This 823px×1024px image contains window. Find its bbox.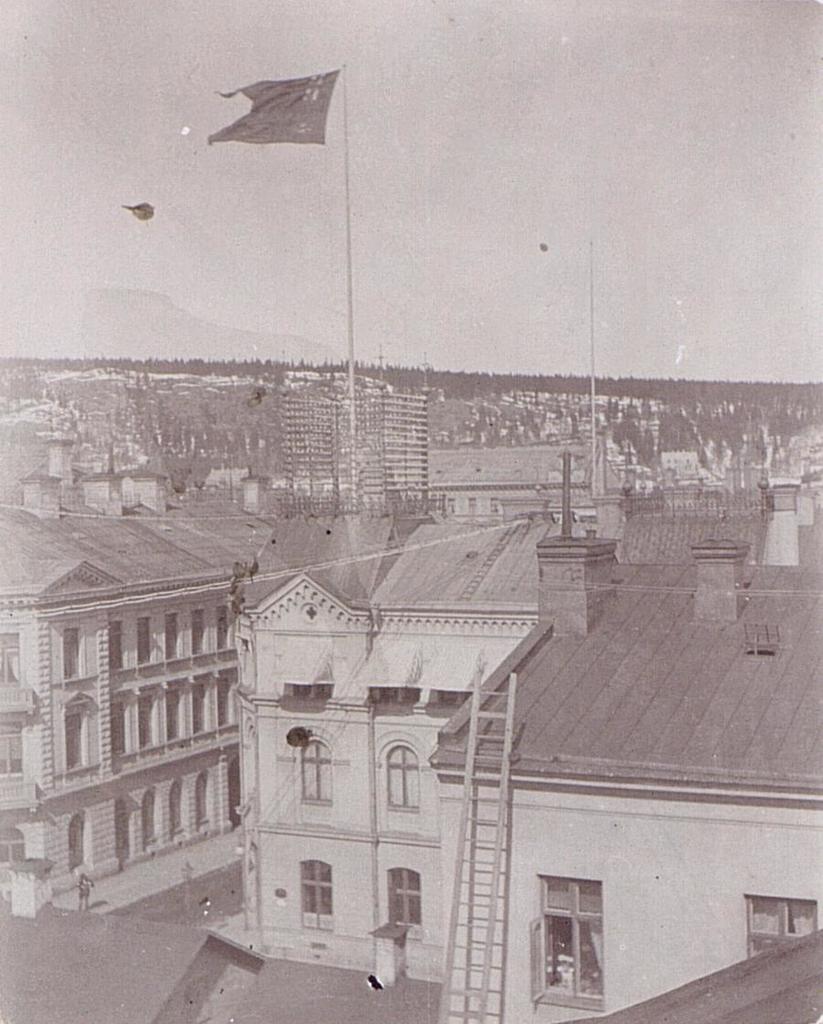
bbox(0, 719, 24, 779).
